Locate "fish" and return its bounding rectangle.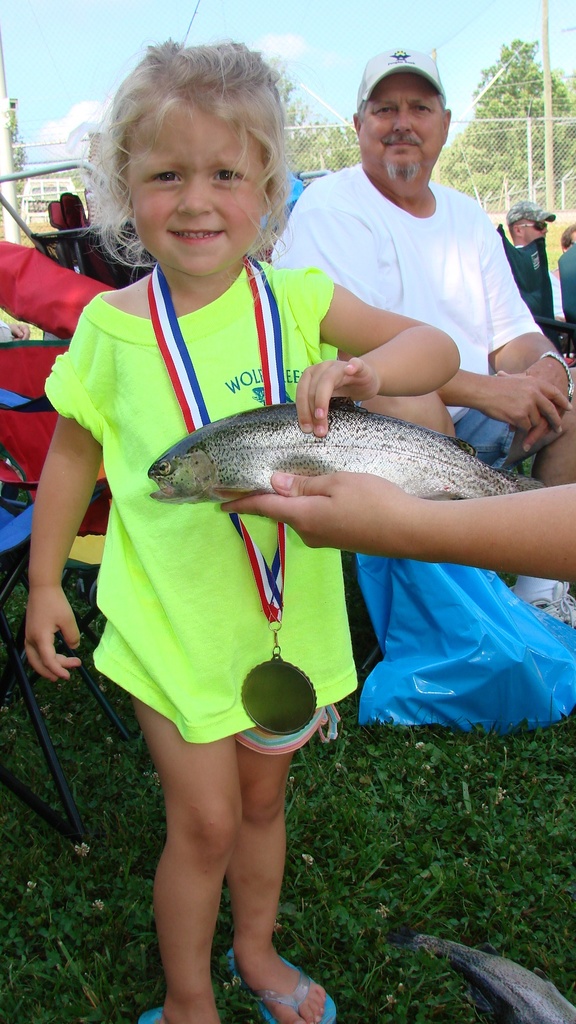
[x1=413, y1=929, x2=575, y2=1023].
